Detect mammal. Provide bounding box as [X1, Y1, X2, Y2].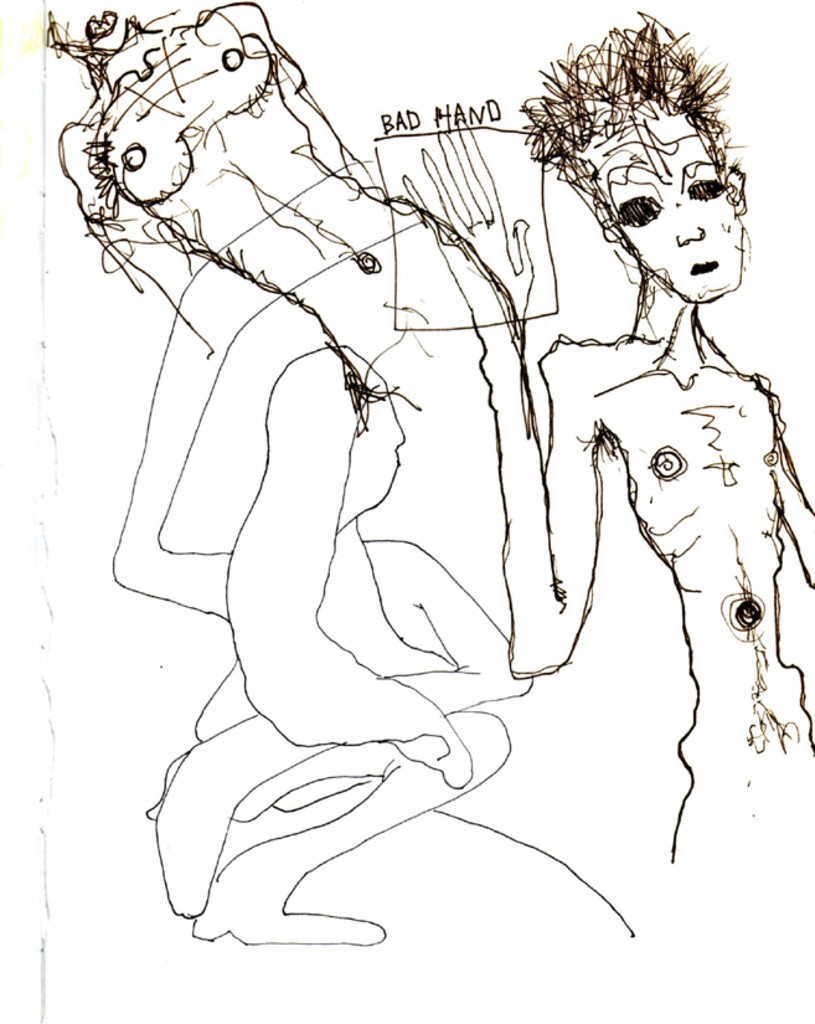
[401, 1, 814, 873].
